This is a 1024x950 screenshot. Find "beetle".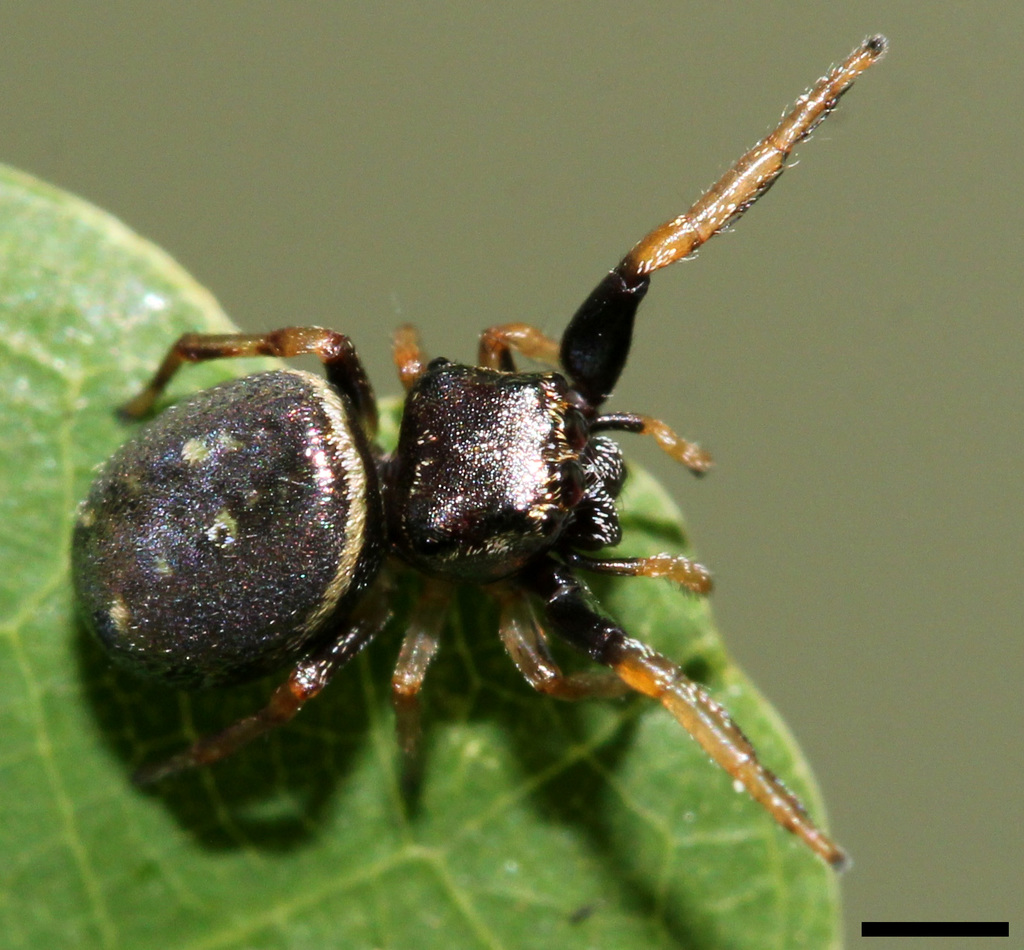
Bounding box: 86/70/903/902.
